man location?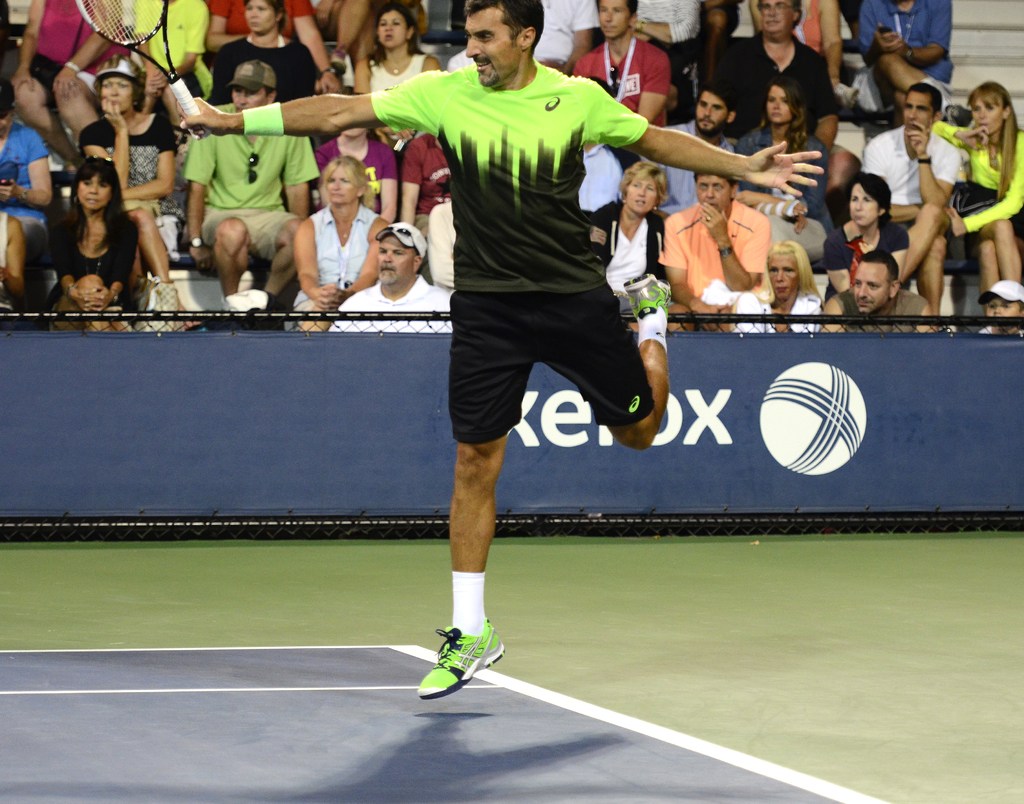
pyautogui.locateOnScreen(423, 201, 453, 296)
